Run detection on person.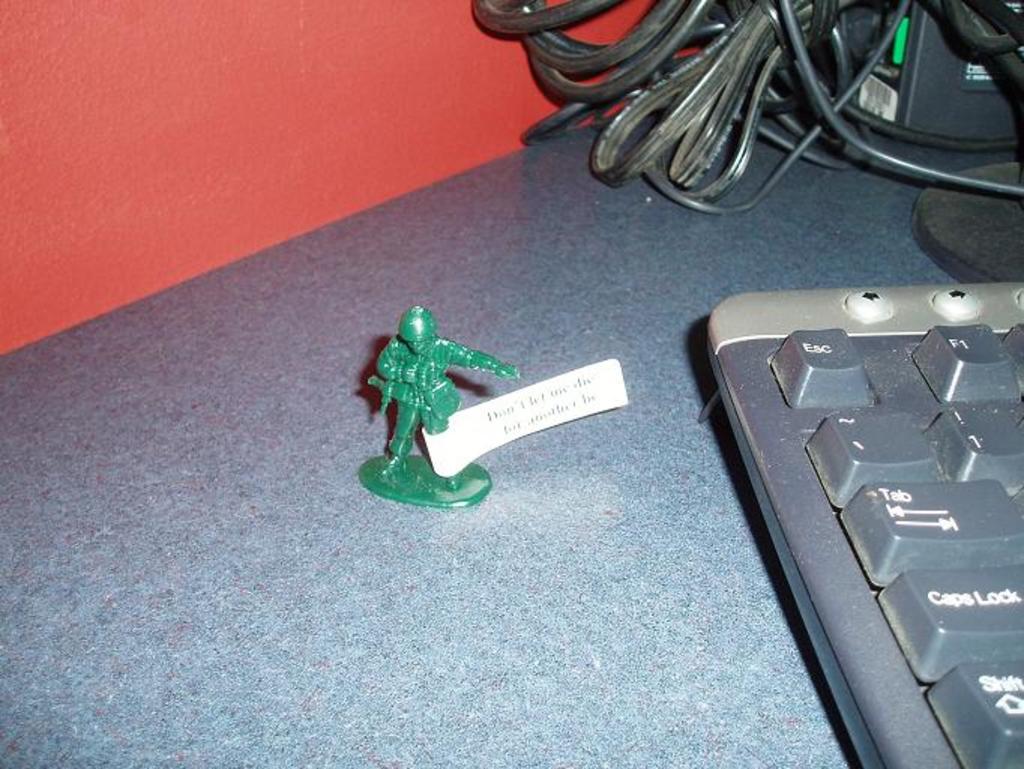
Result: pyautogui.locateOnScreen(368, 306, 521, 485).
